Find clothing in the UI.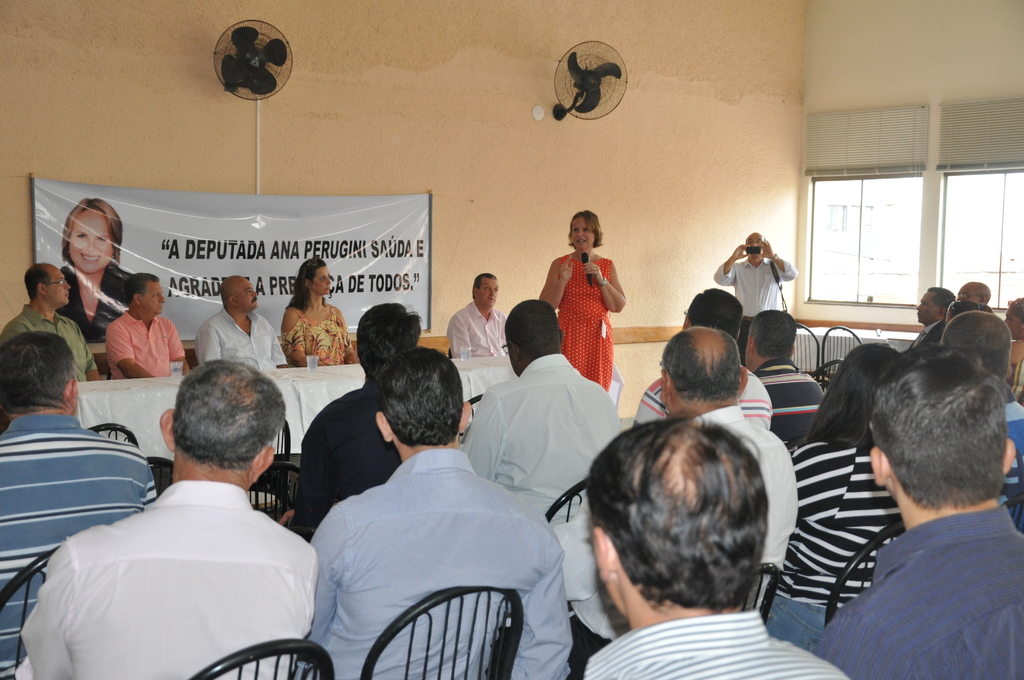
UI element at rect(765, 437, 906, 650).
